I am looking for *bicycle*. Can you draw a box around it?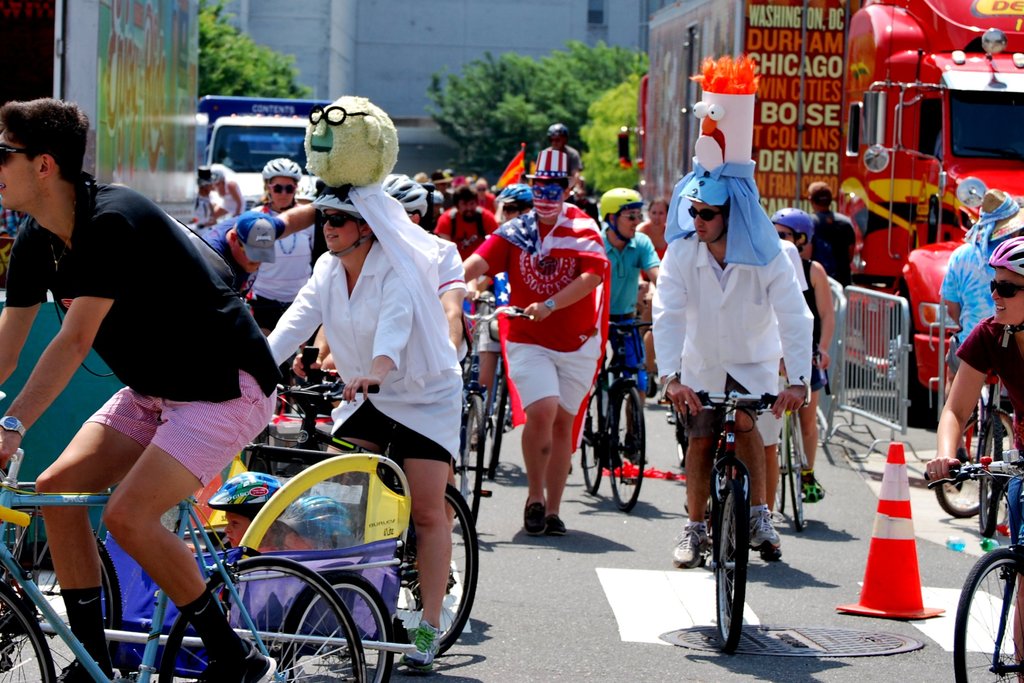
Sure, the bounding box is pyautogui.locateOnScreen(446, 306, 531, 513).
